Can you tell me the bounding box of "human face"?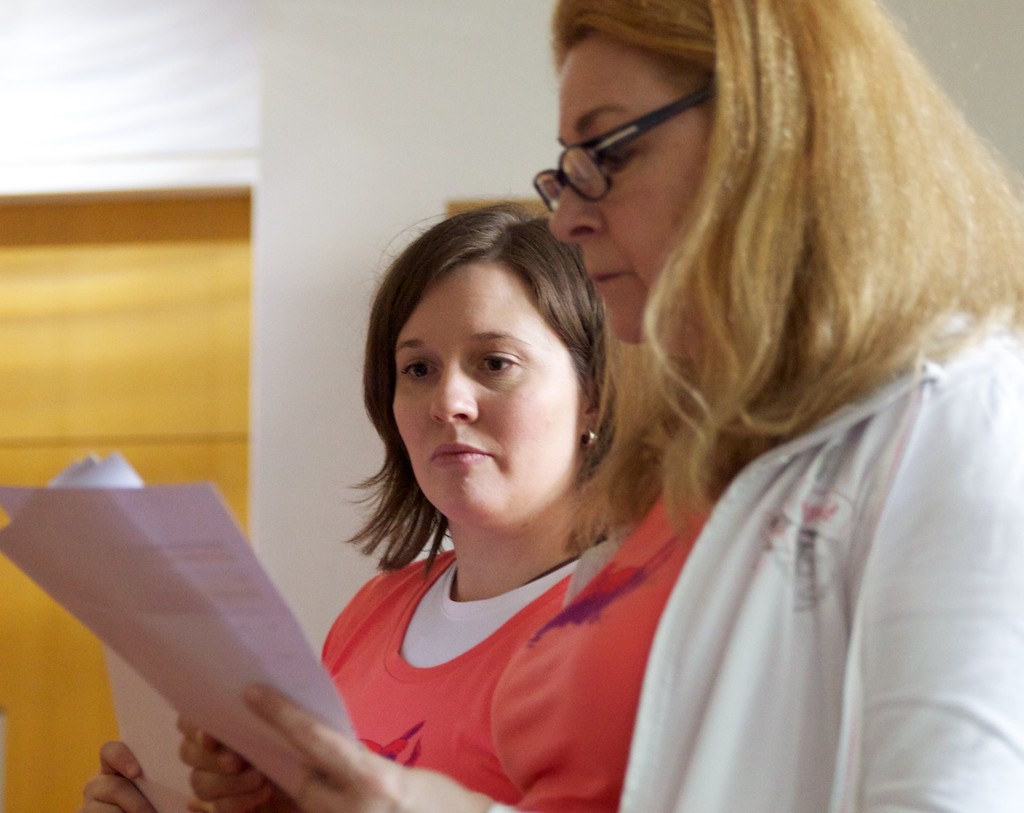
x1=545, y1=38, x2=712, y2=348.
